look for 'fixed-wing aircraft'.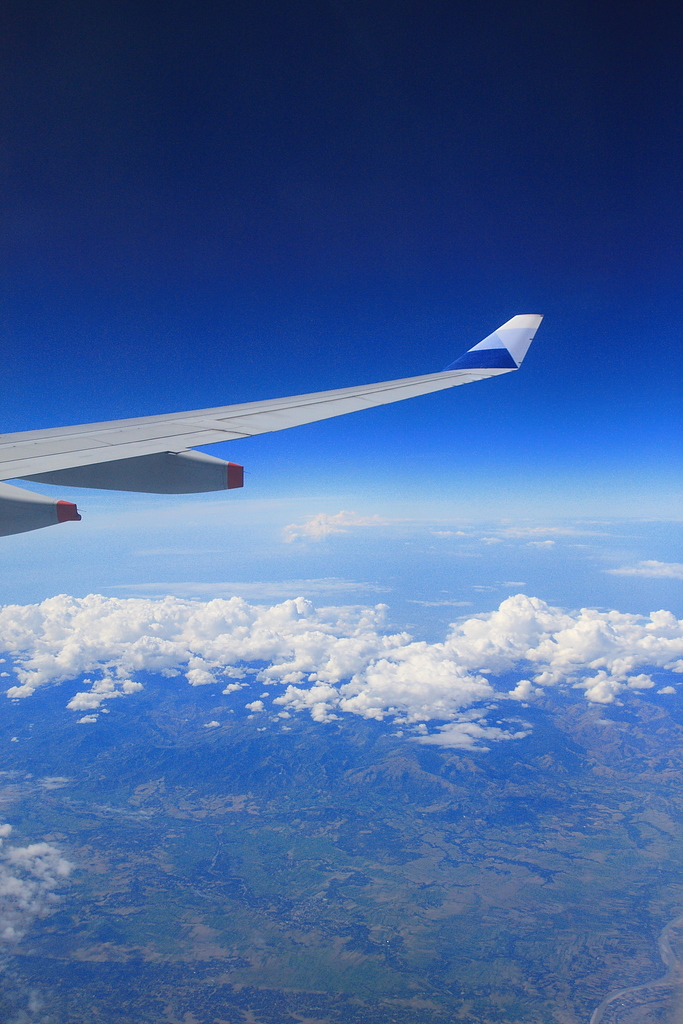
Found: select_region(0, 310, 542, 532).
